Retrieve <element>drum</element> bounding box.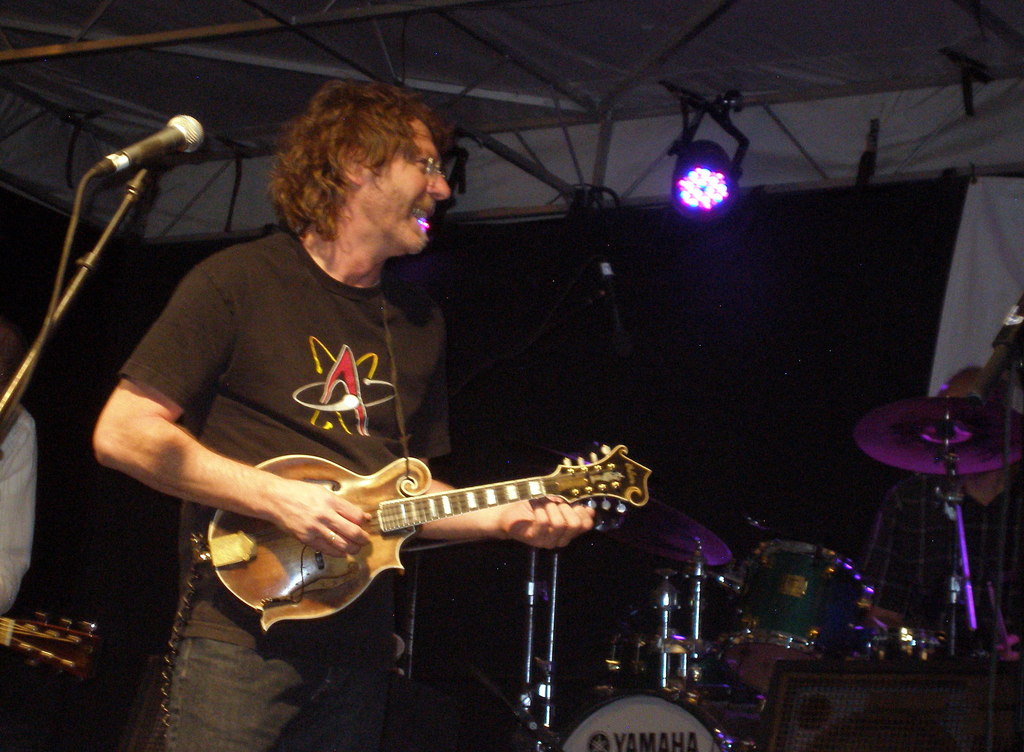
Bounding box: 523:683:734:751.
